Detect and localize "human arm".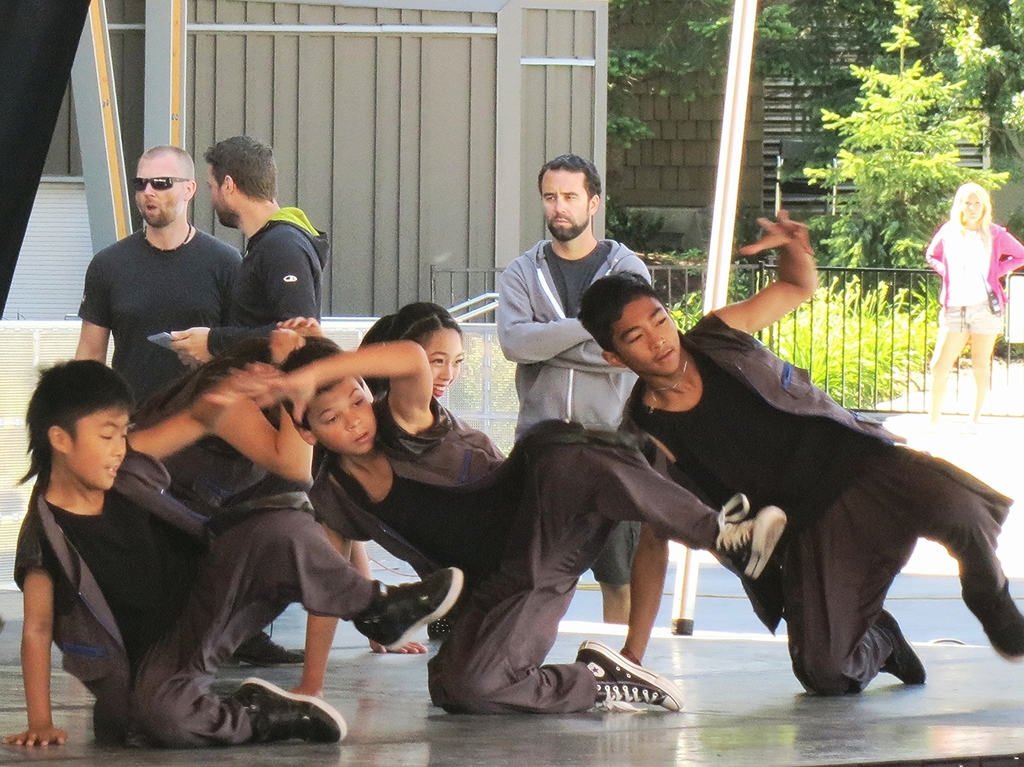
Localized at {"x1": 253, "y1": 335, "x2": 435, "y2": 430}.
